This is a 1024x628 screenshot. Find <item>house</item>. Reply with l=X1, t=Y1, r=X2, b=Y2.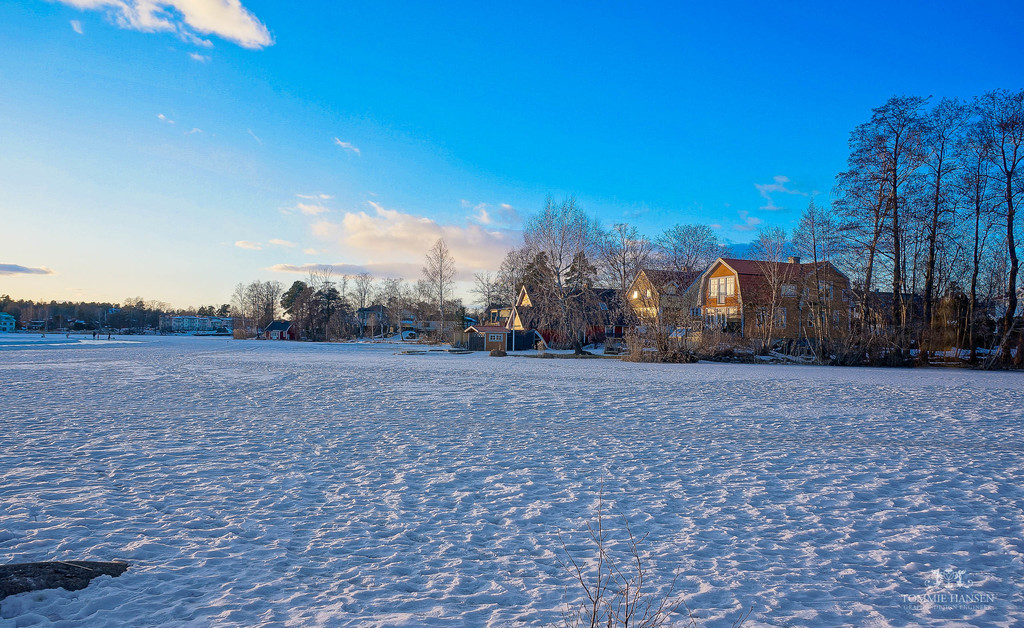
l=699, t=259, r=849, b=335.
